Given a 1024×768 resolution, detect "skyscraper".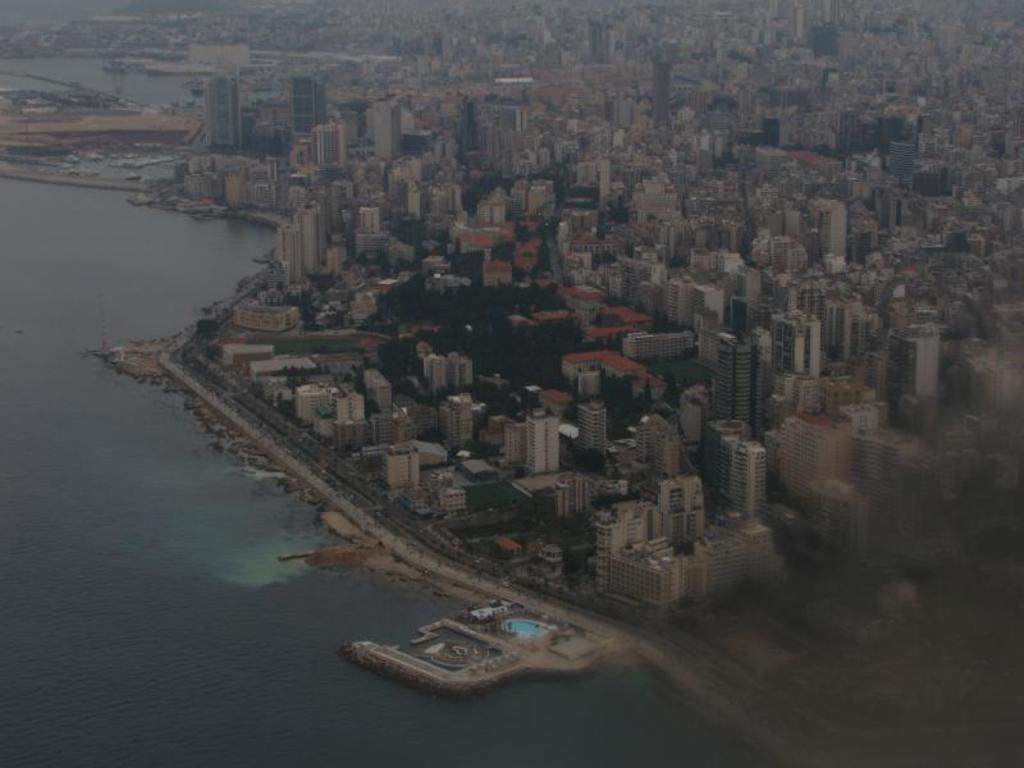
locate(436, 390, 471, 452).
